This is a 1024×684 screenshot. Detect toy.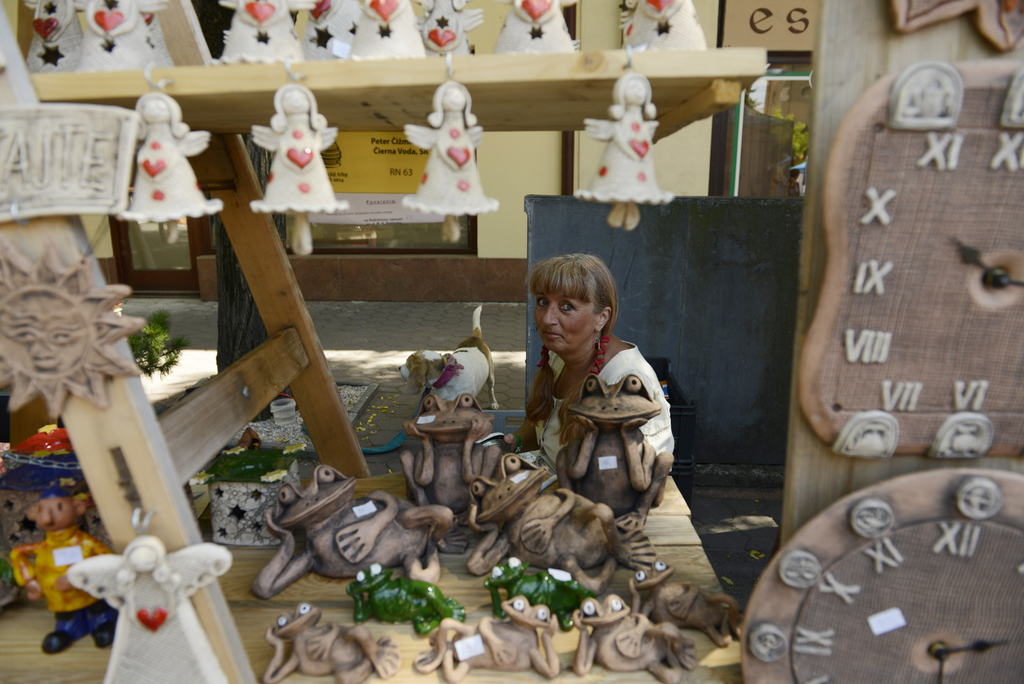
[419,3,483,58].
